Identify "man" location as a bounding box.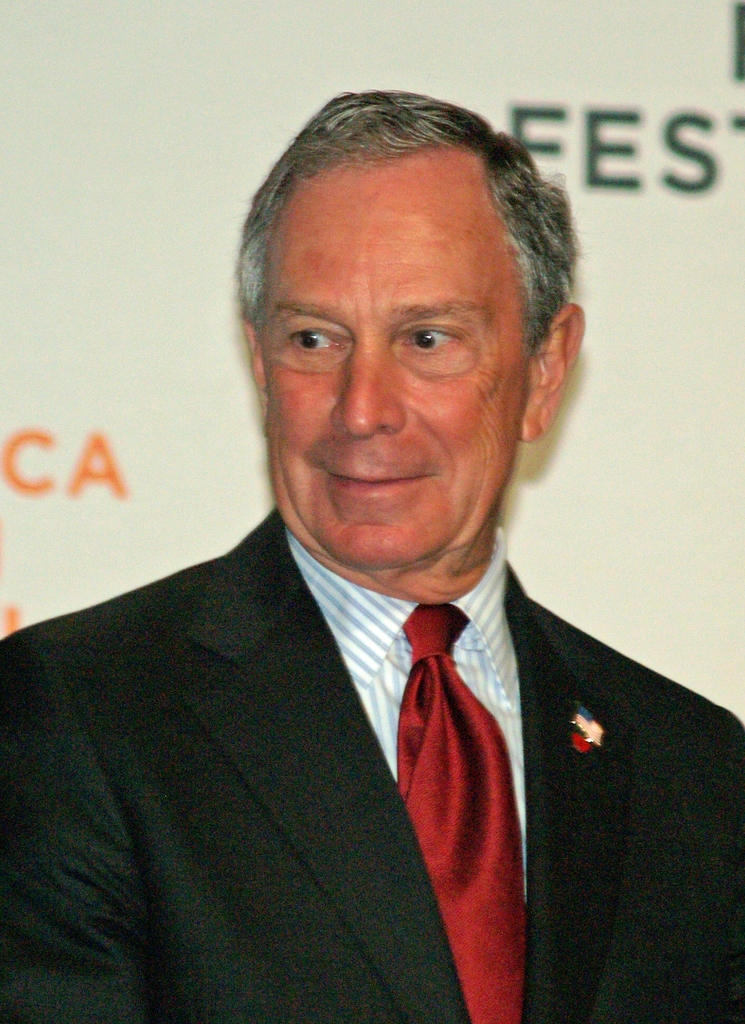
{"left": 0, "top": 88, "right": 744, "bottom": 1023}.
